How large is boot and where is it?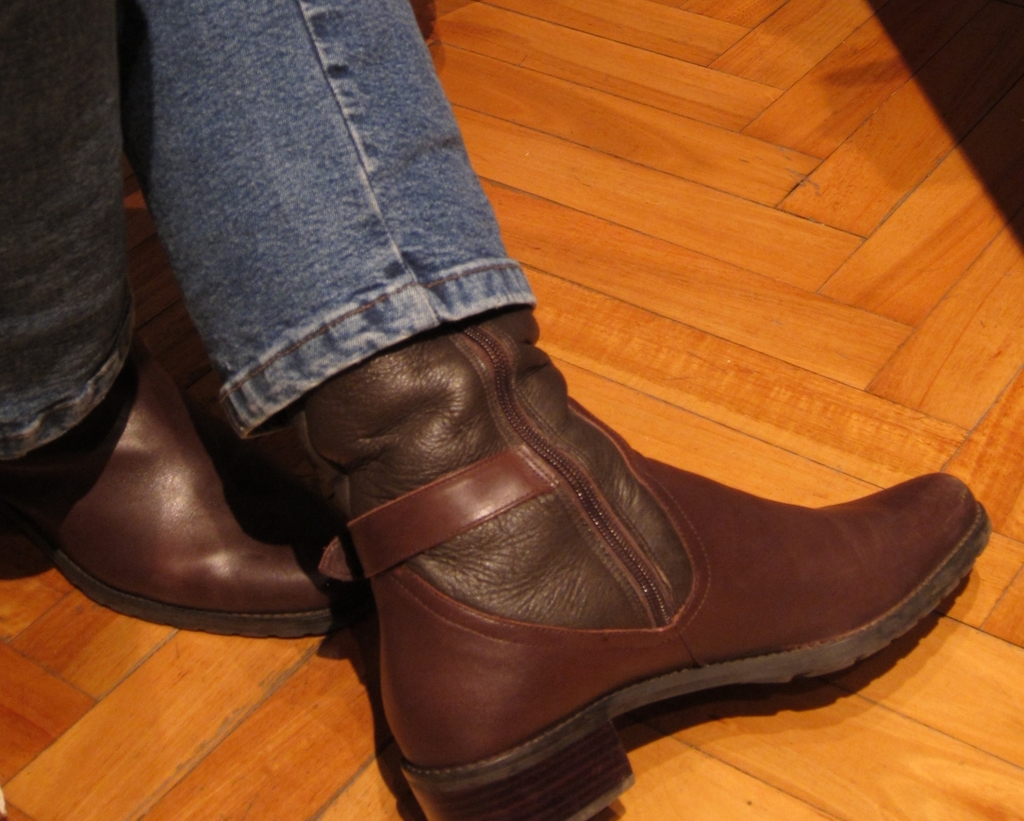
Bounding box: 39, 212, 939, 808.
